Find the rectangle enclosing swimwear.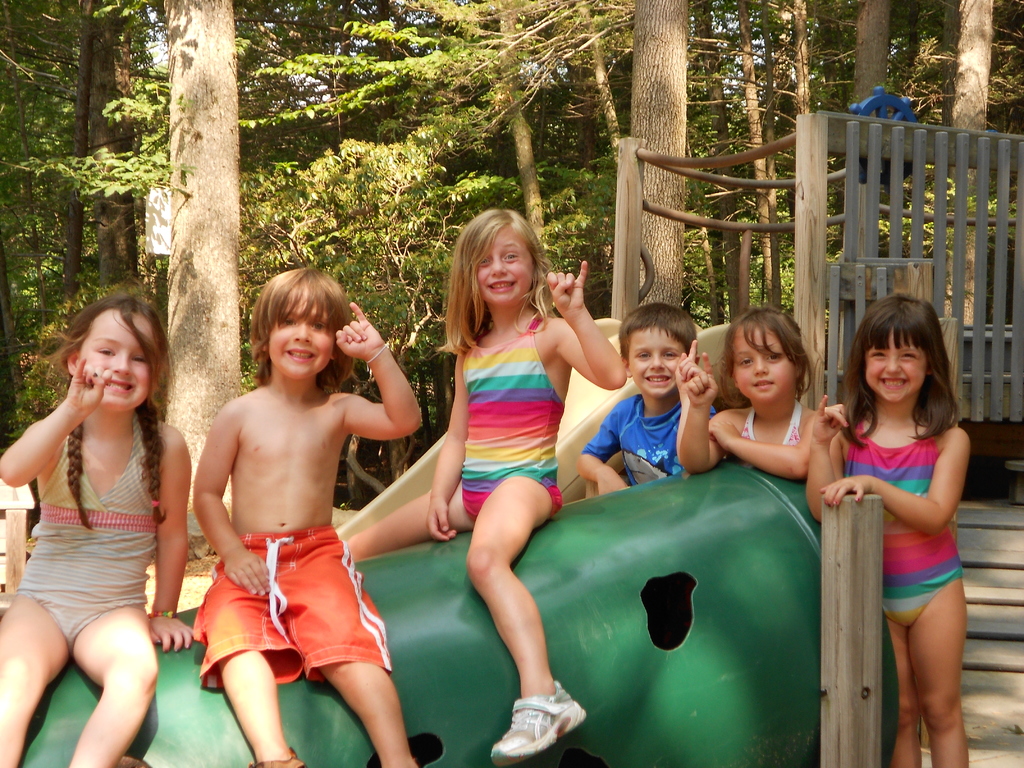
(19, 413, 159, 646).
